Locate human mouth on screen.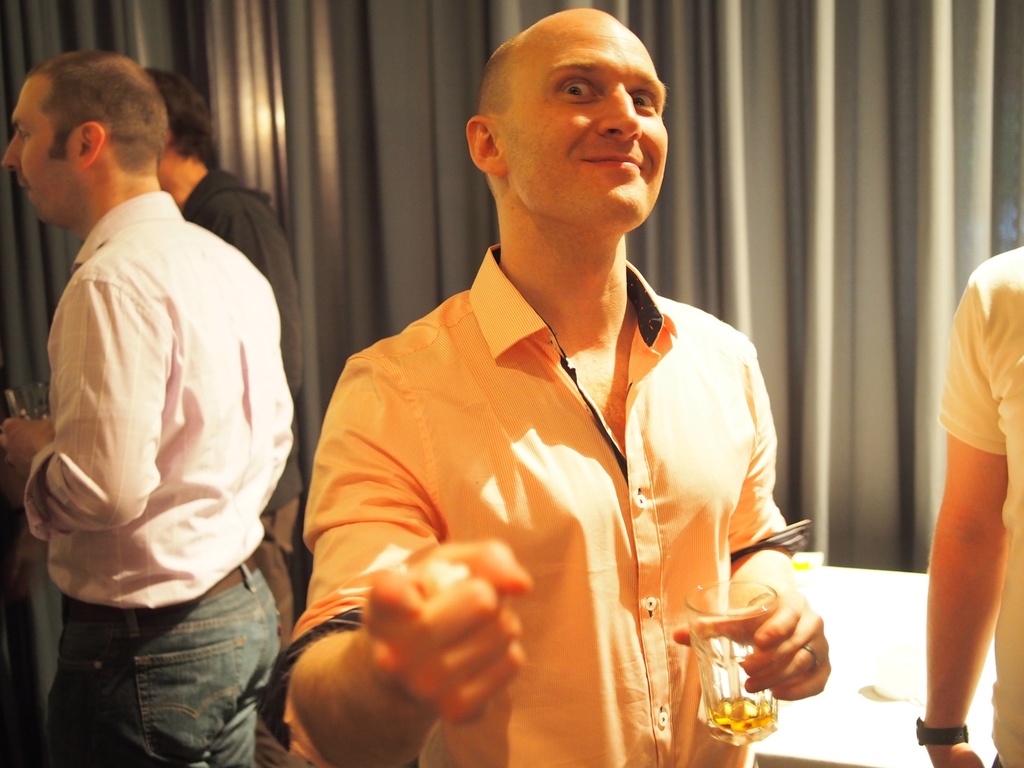
On screen at Rect(575, 146, 650, 175).
